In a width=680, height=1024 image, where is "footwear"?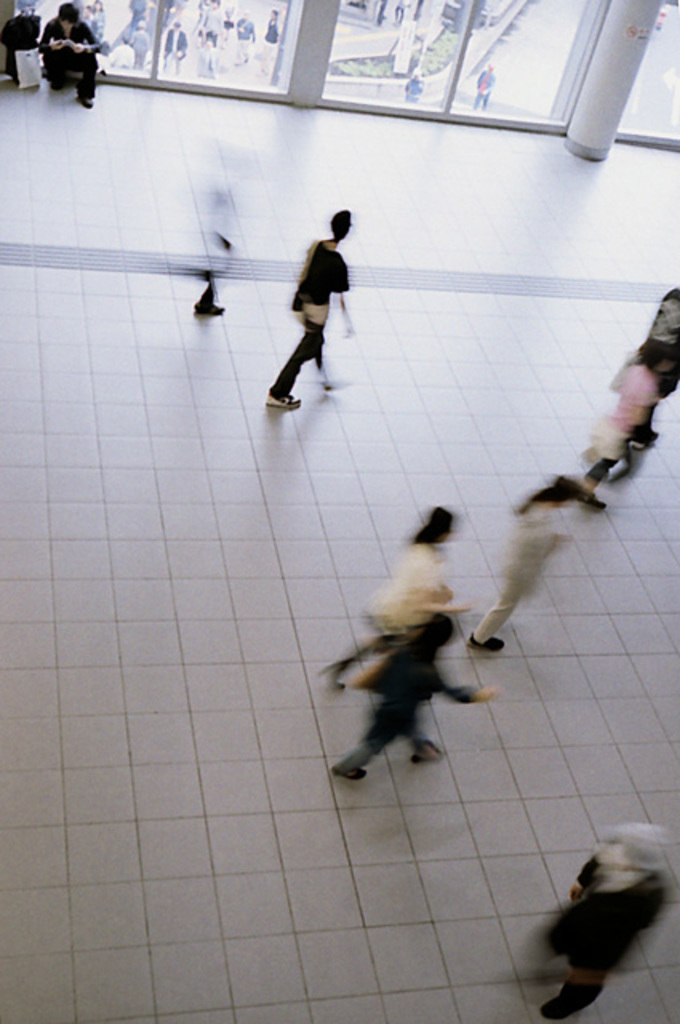
333/758/362/778.
